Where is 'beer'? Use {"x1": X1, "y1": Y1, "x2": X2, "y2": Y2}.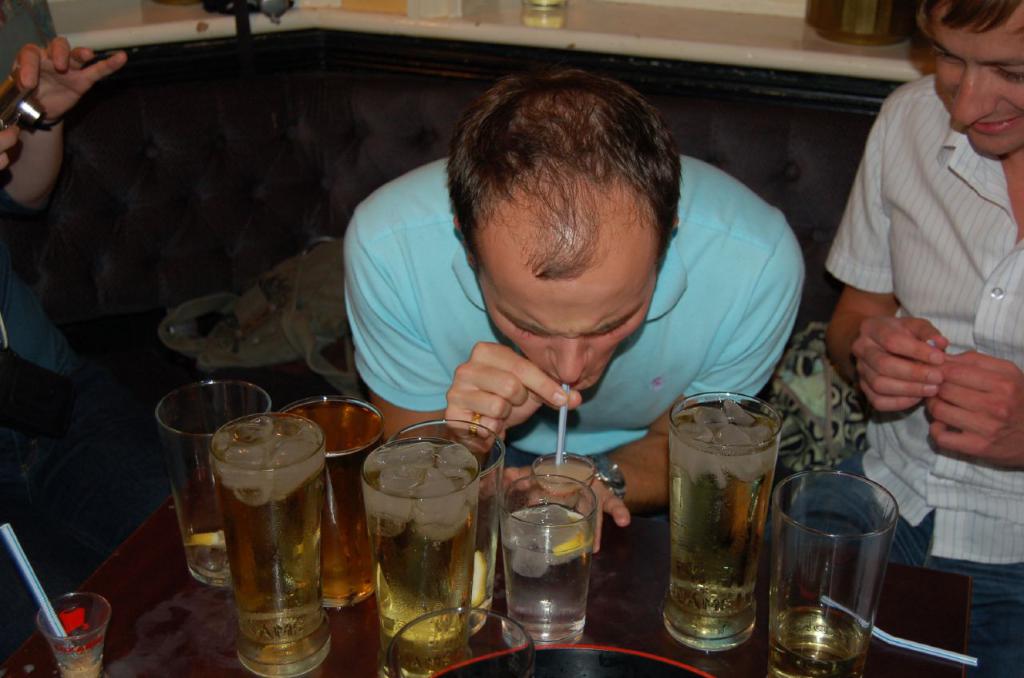
{"x1": 341, "y1": 434, "x2": 493, "y2": 677}.
